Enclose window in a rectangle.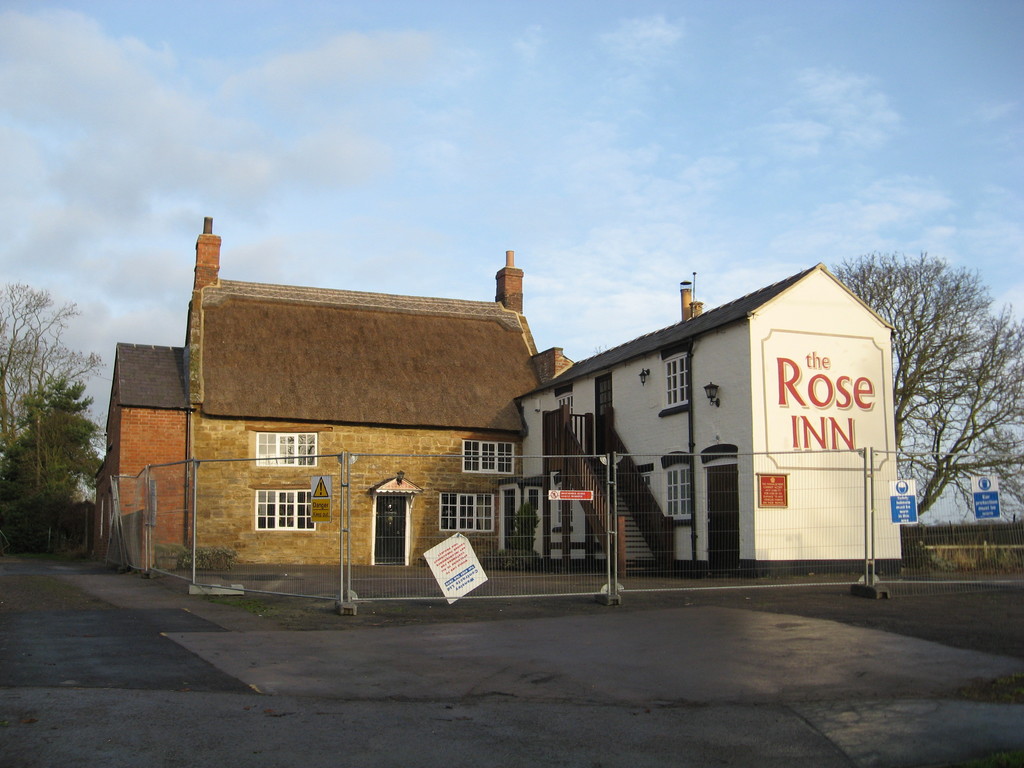
bbox(252, 486, 316, 531).
